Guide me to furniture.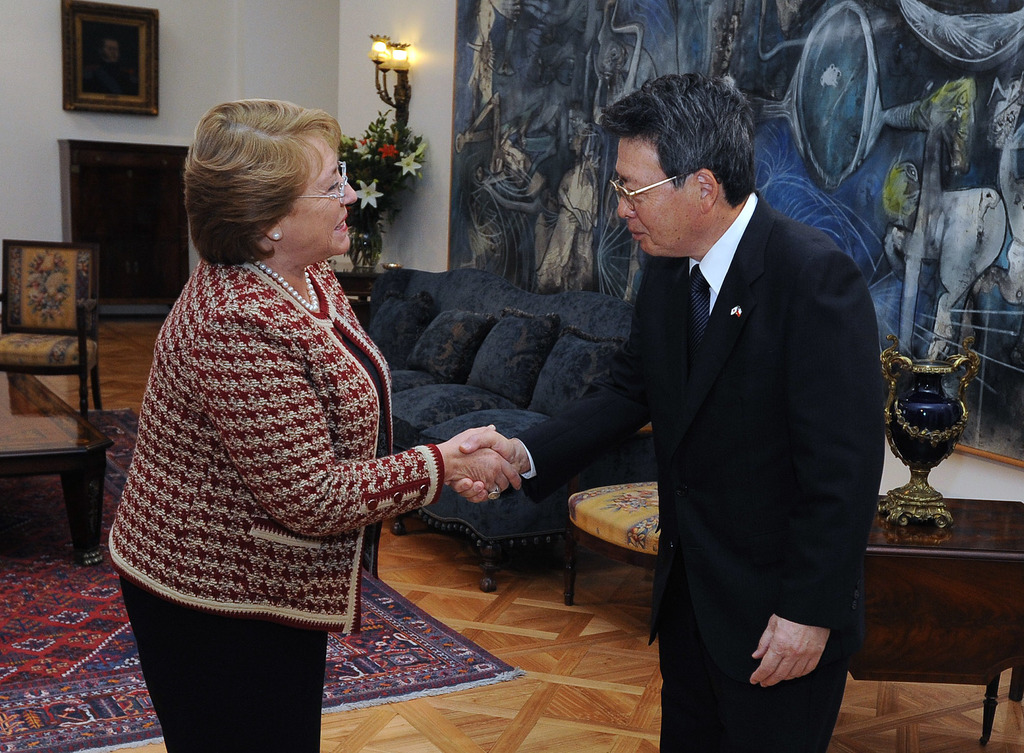
Guidance: box=[0, 240, 108, 421].
